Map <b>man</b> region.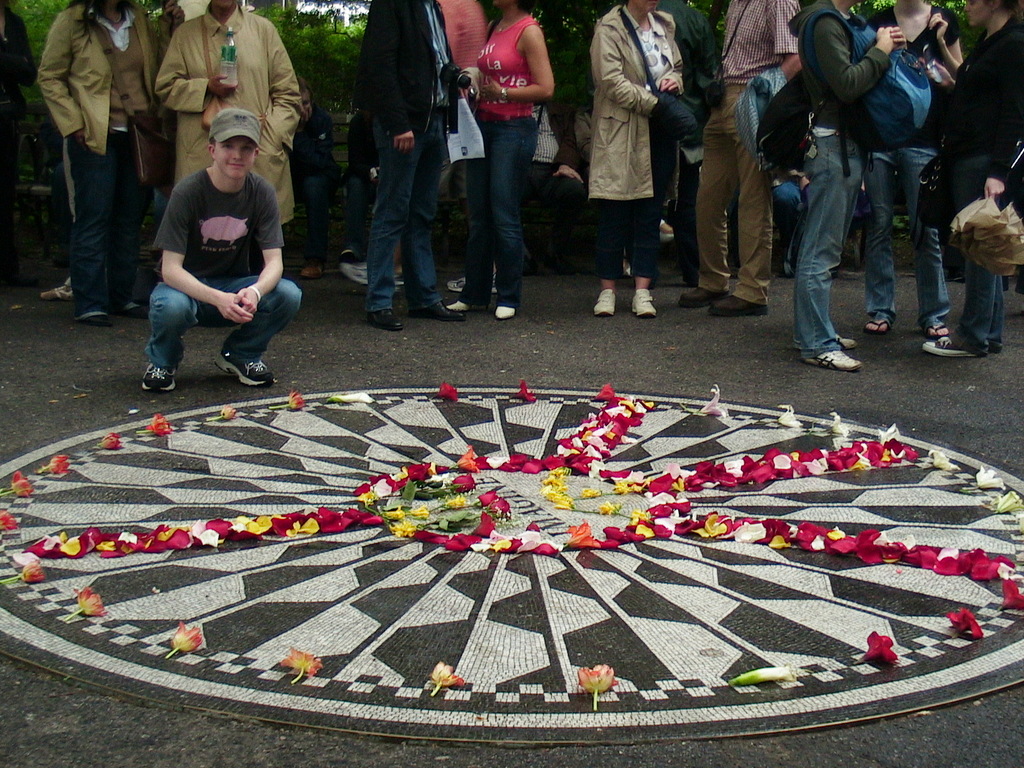
Mapped to (772, 0, 928, 372).
